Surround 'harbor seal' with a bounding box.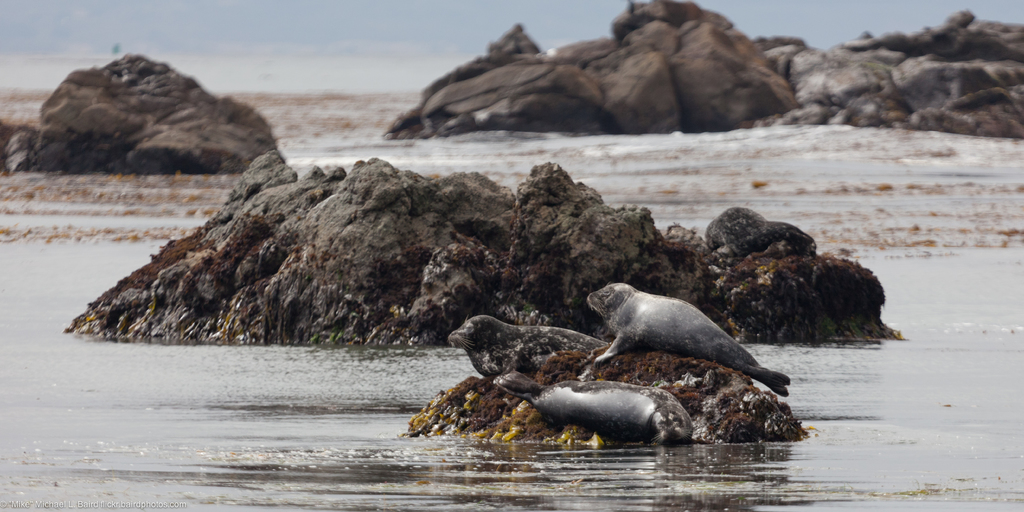
select_region(449, 312, 604, 394).
